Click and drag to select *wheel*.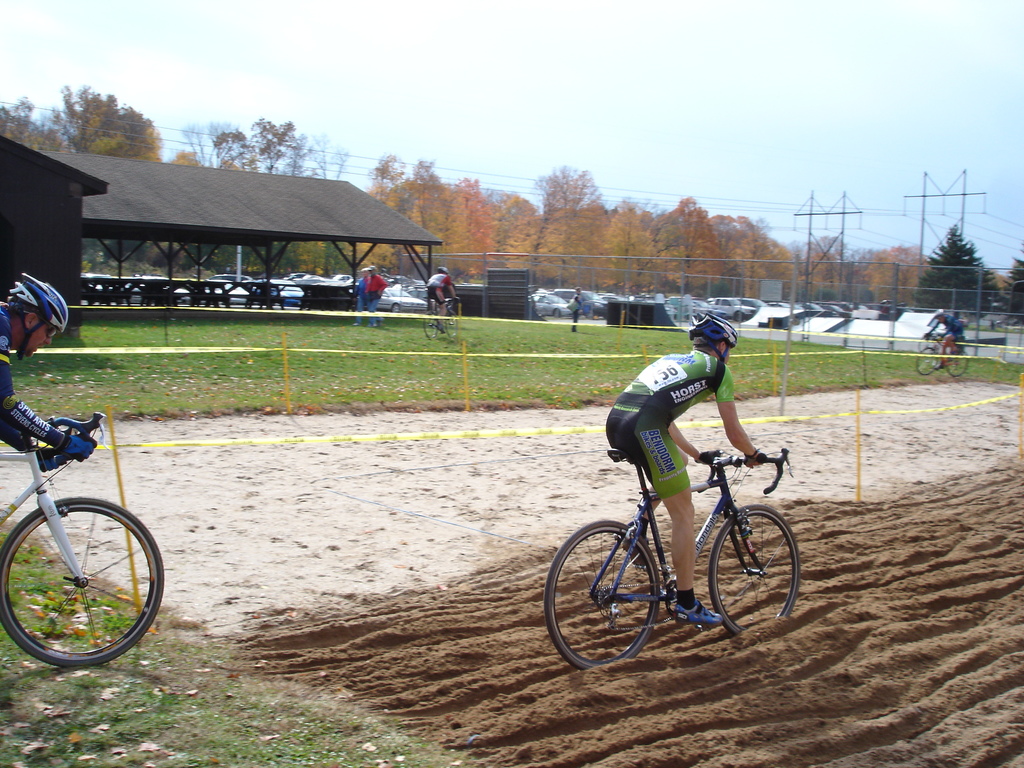
Selection: rect(559, 520, 673, 671).
